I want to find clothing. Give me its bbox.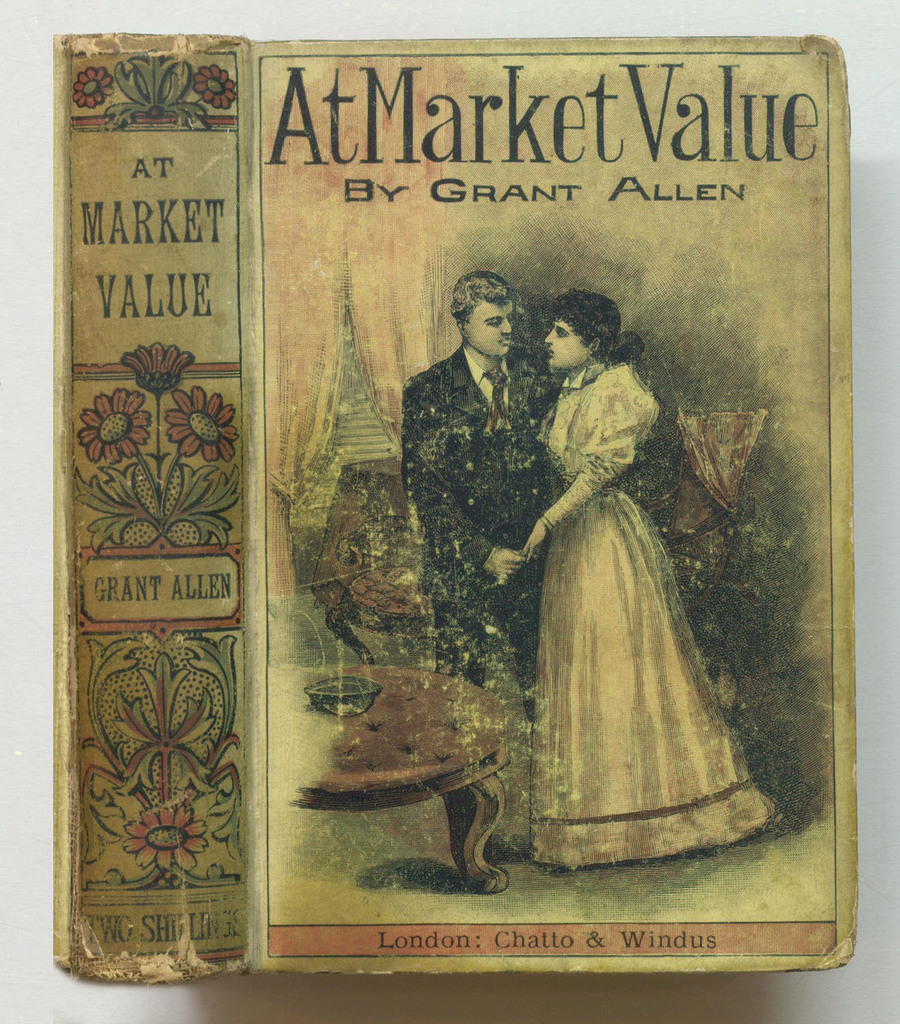
(404, 342, 553, 679).
